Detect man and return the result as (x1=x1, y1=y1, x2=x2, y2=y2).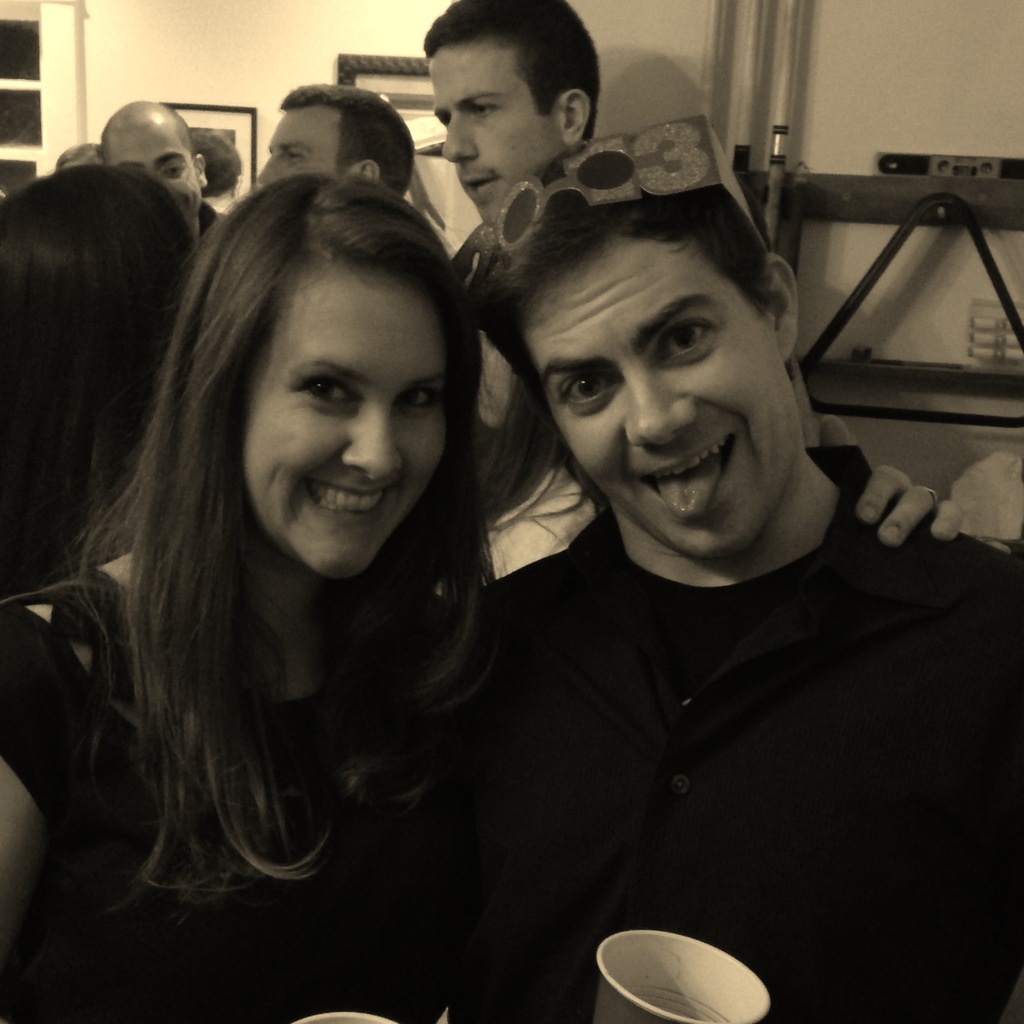
(x1=251, y1=77, x2=412, y2=196).
